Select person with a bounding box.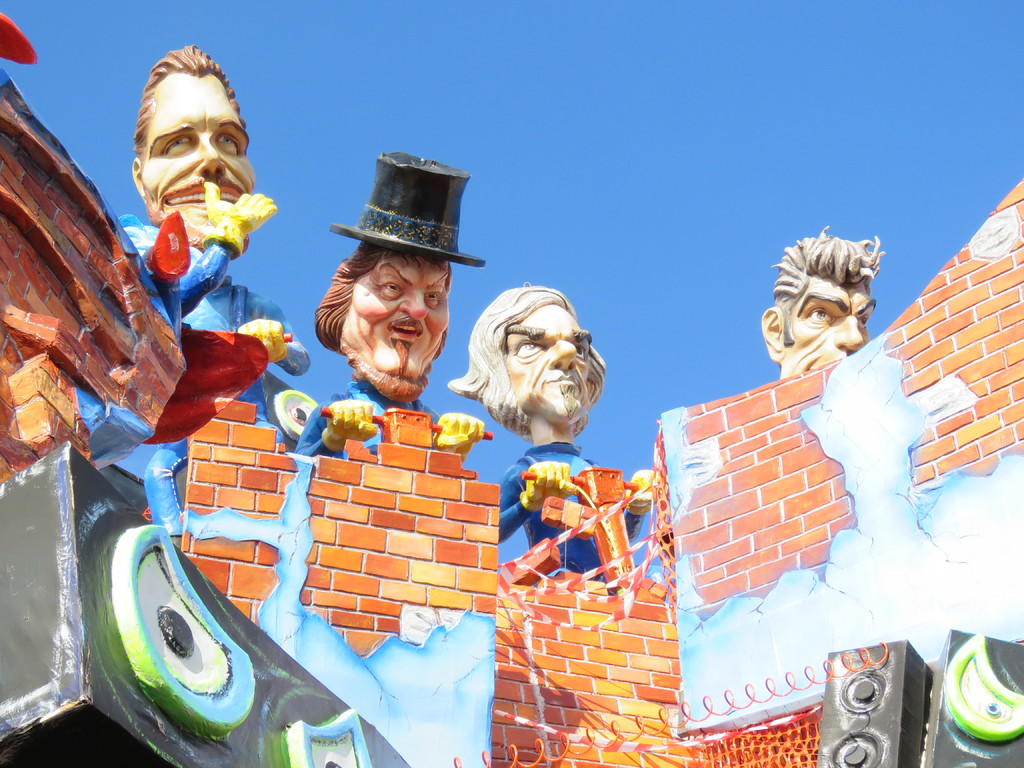
box=[447, 282, 655, 581].
